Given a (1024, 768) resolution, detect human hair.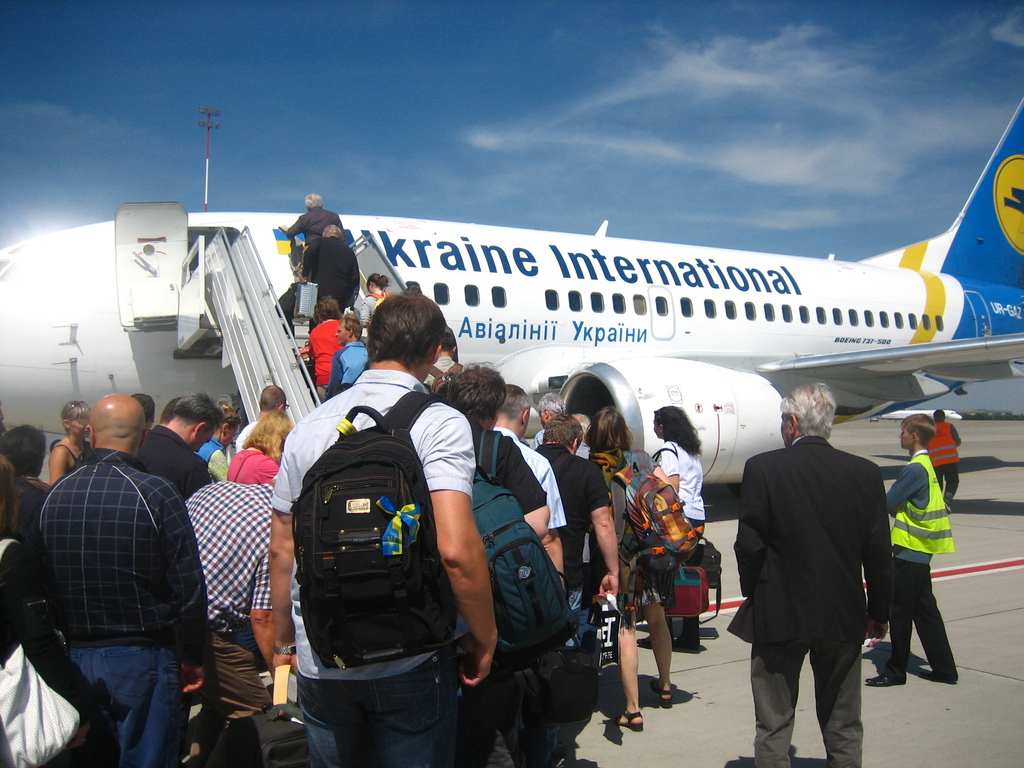
crop(438, 332, 458, 352).
